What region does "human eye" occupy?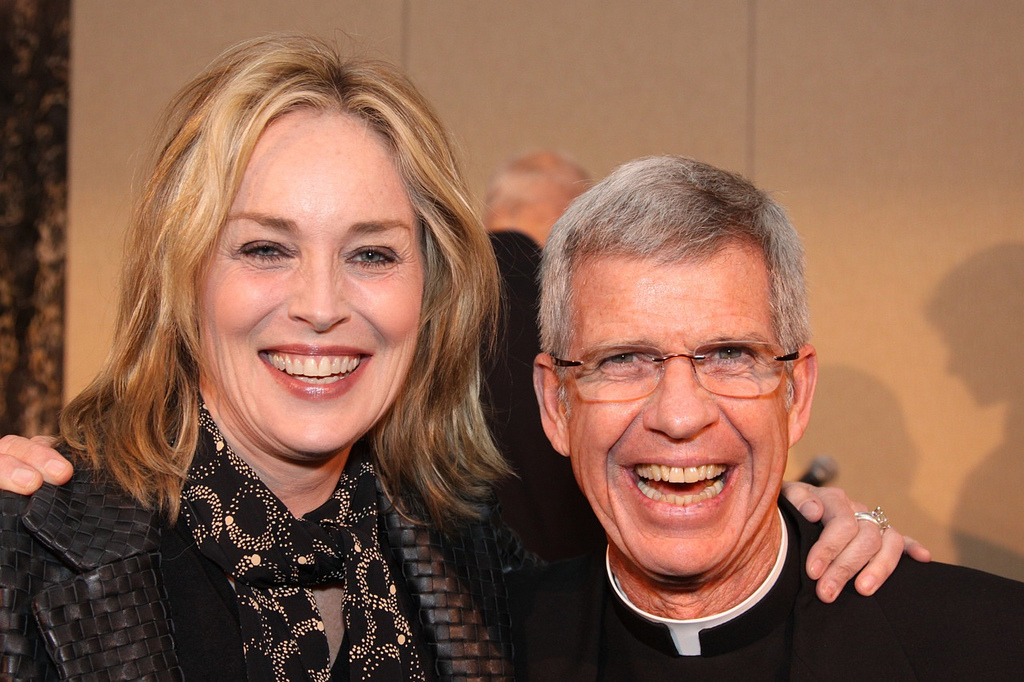
[697,342,765,369].
